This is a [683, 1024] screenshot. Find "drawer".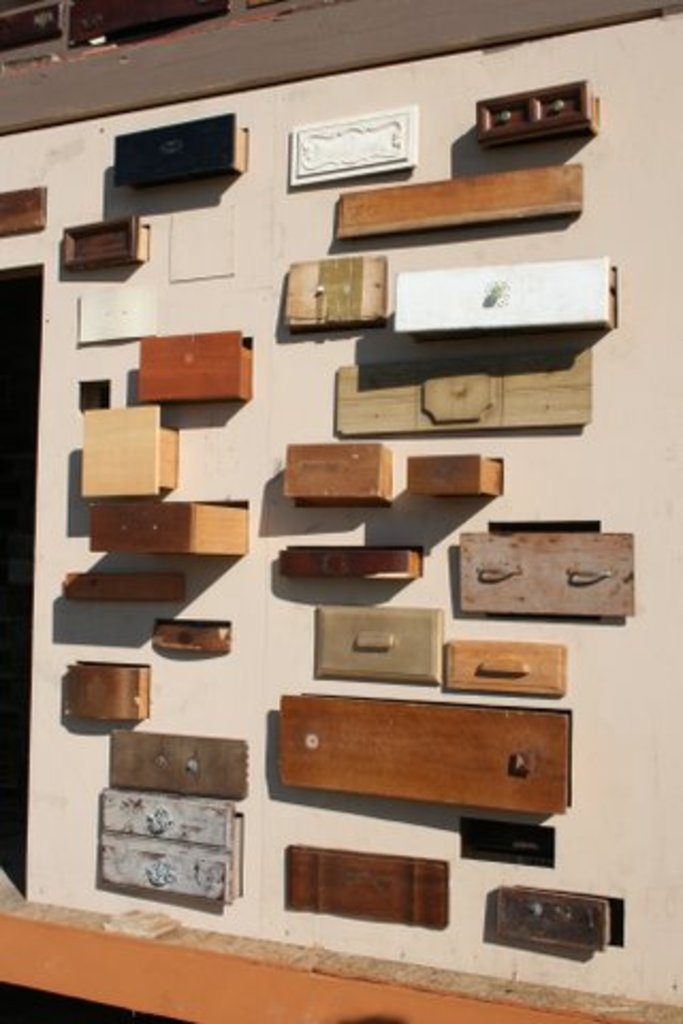
Bounding box: 446:638:563:695.
